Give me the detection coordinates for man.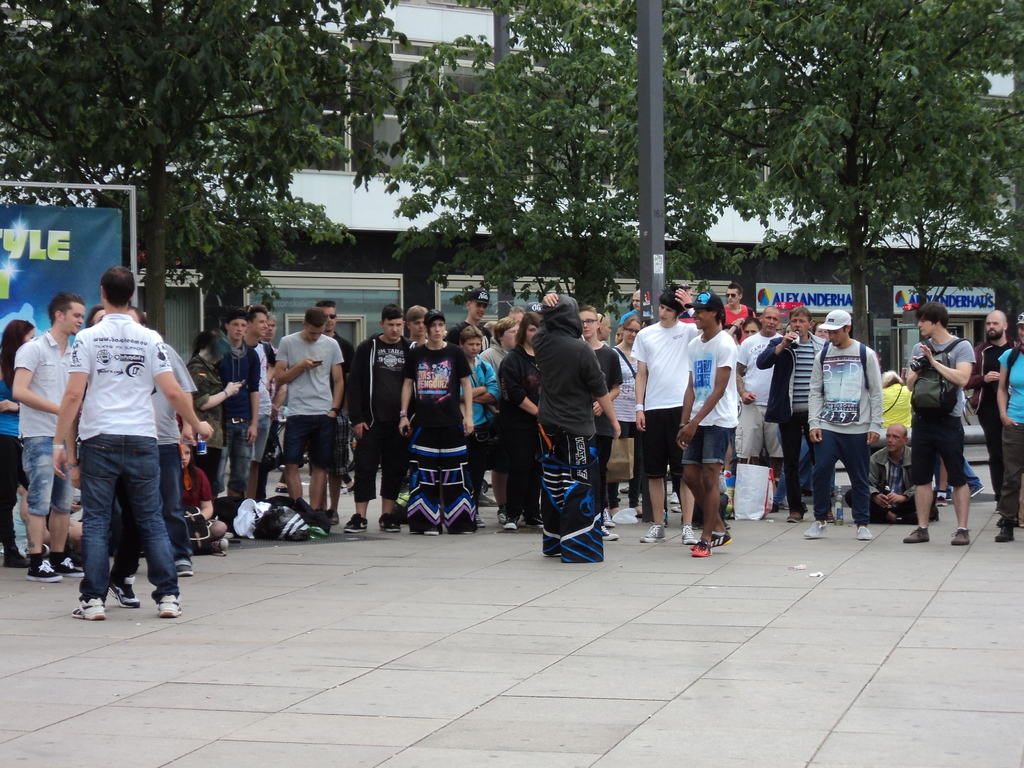
rect(7, 299, 79, 582).
